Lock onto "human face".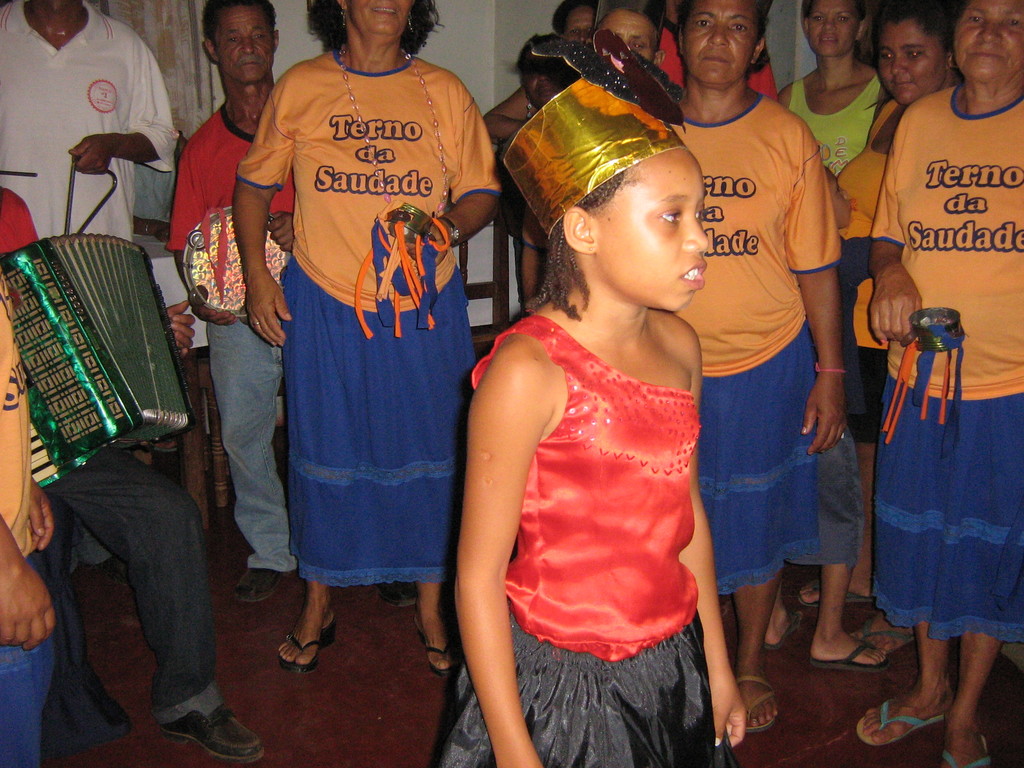
Locked: (x1=593, y1=7, x2=659, y2=68).
